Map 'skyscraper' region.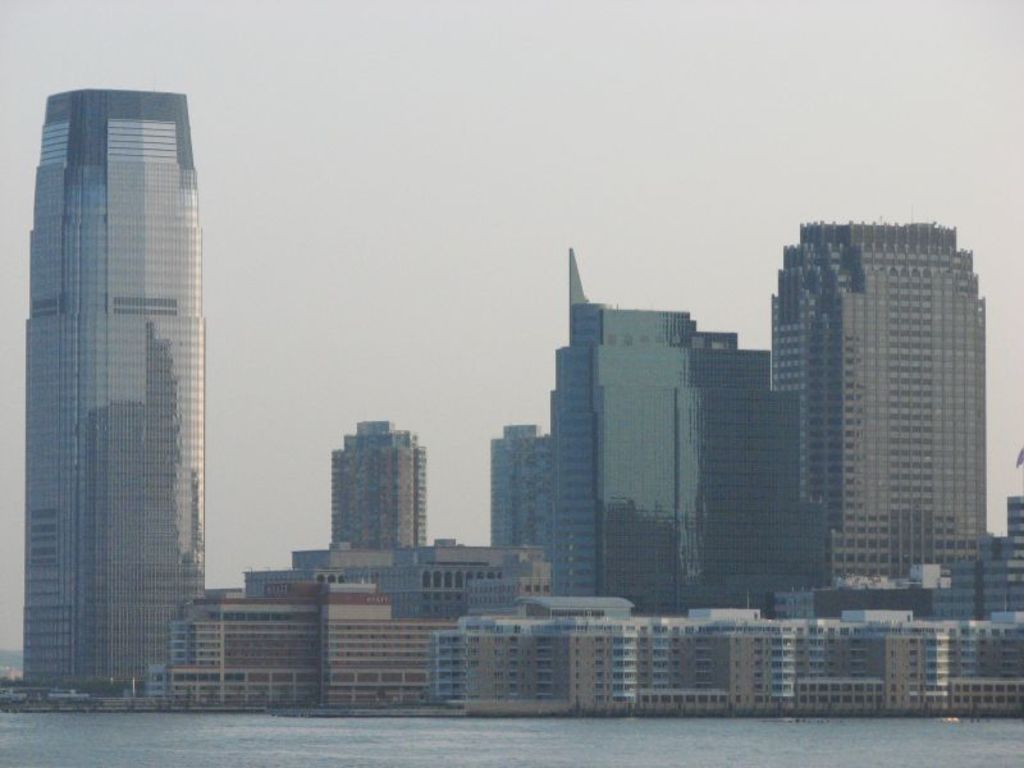
Mapped to 483, 420, 544, 544.
